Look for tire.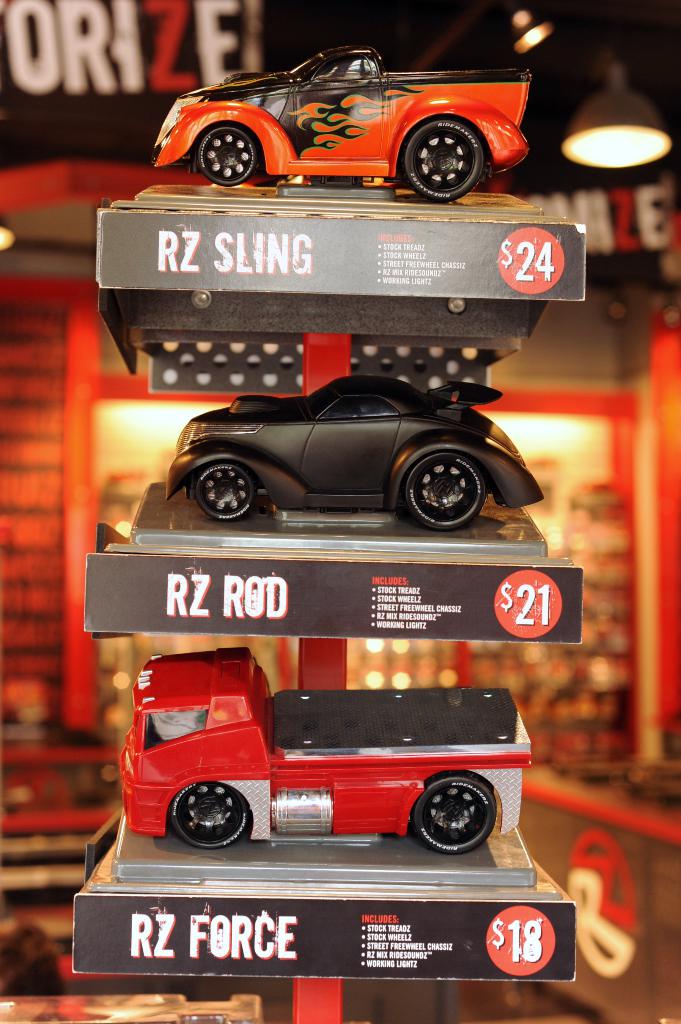
Found: {"x1": 200, "y1": 124, "x2": 257, "y2": 190}.
